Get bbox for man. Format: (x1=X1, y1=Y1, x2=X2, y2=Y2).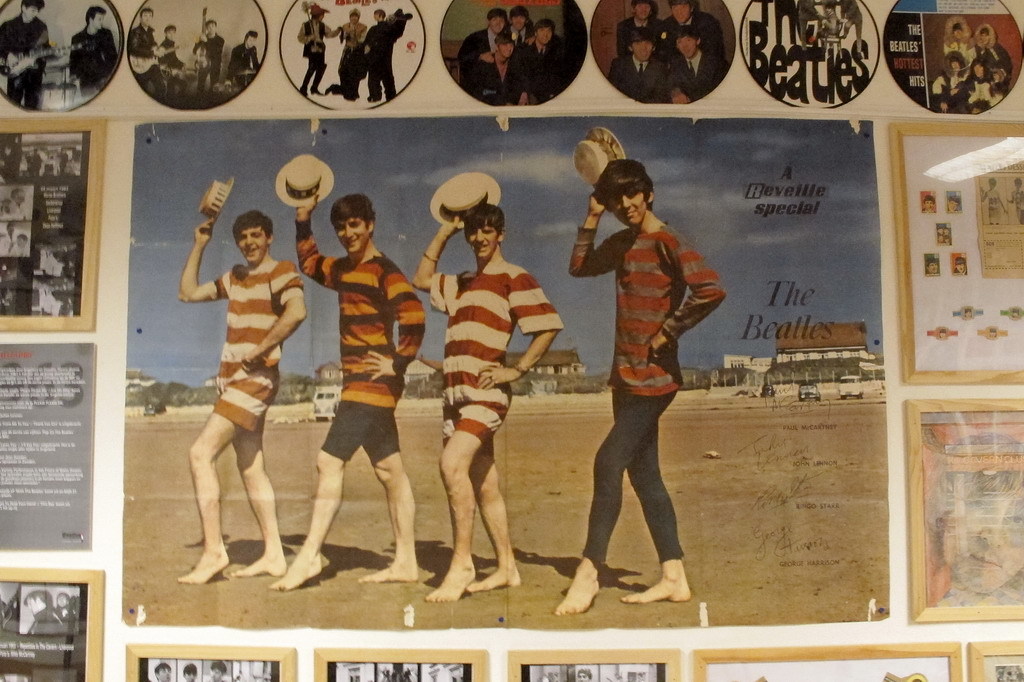
(x1=0, y1=0, x2=47, y2=116).
